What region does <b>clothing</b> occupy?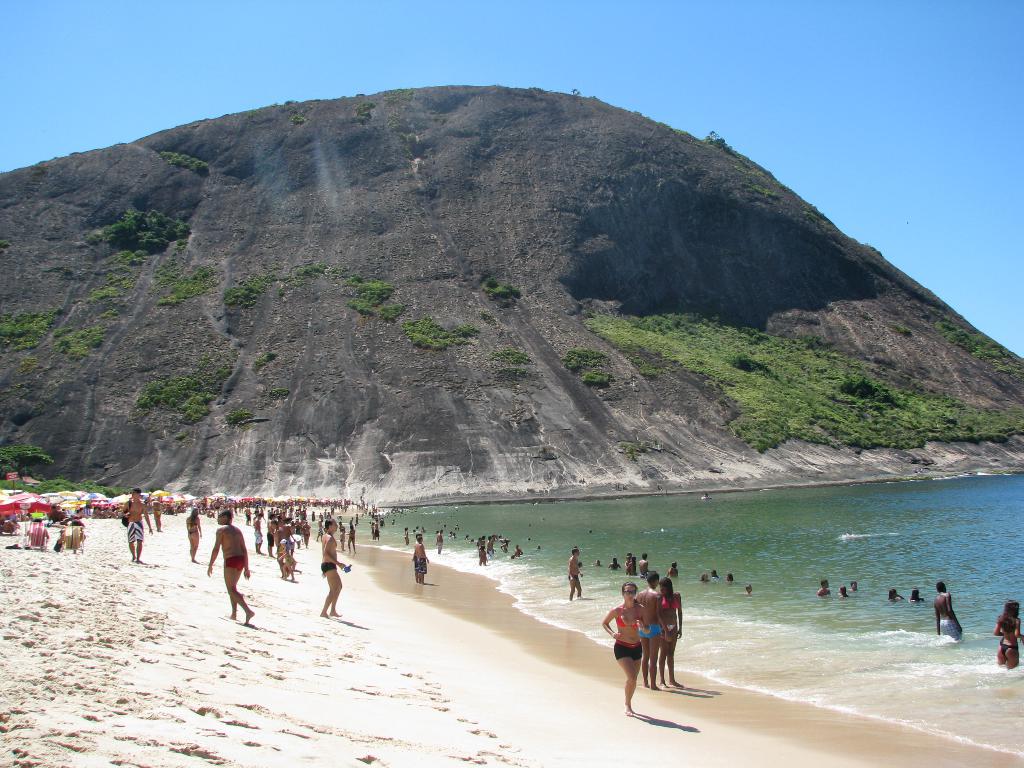
411:557:419:573.
